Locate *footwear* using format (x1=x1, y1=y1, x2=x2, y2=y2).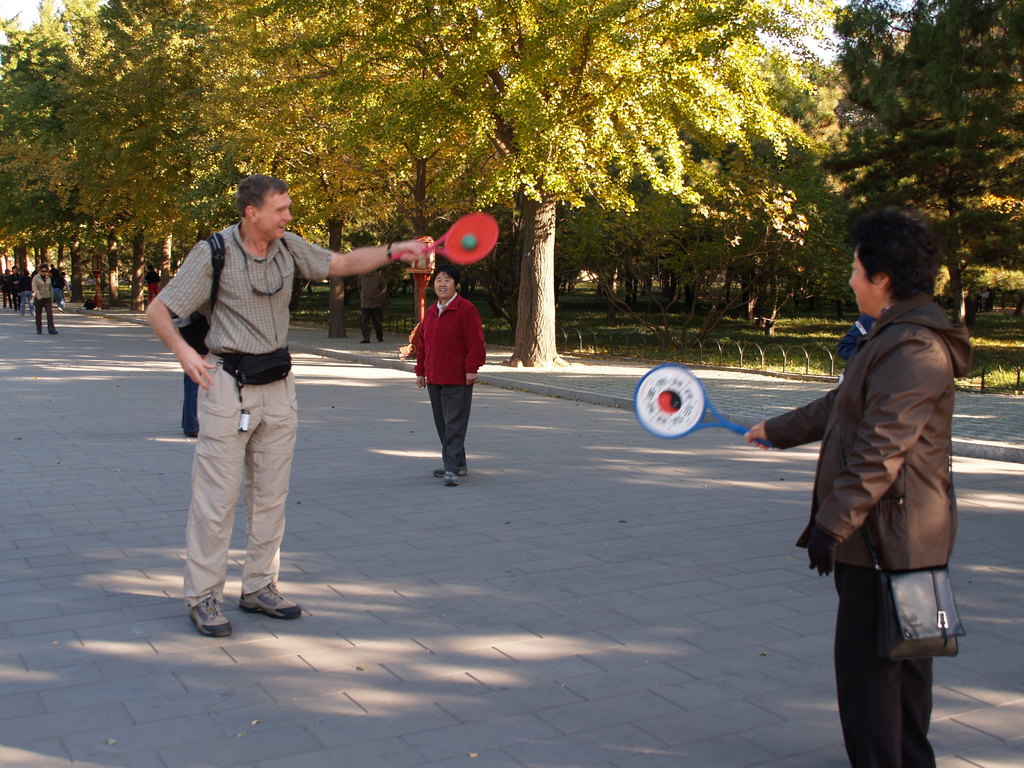
(x1=173, y1=573, x2=283, y2=639).
